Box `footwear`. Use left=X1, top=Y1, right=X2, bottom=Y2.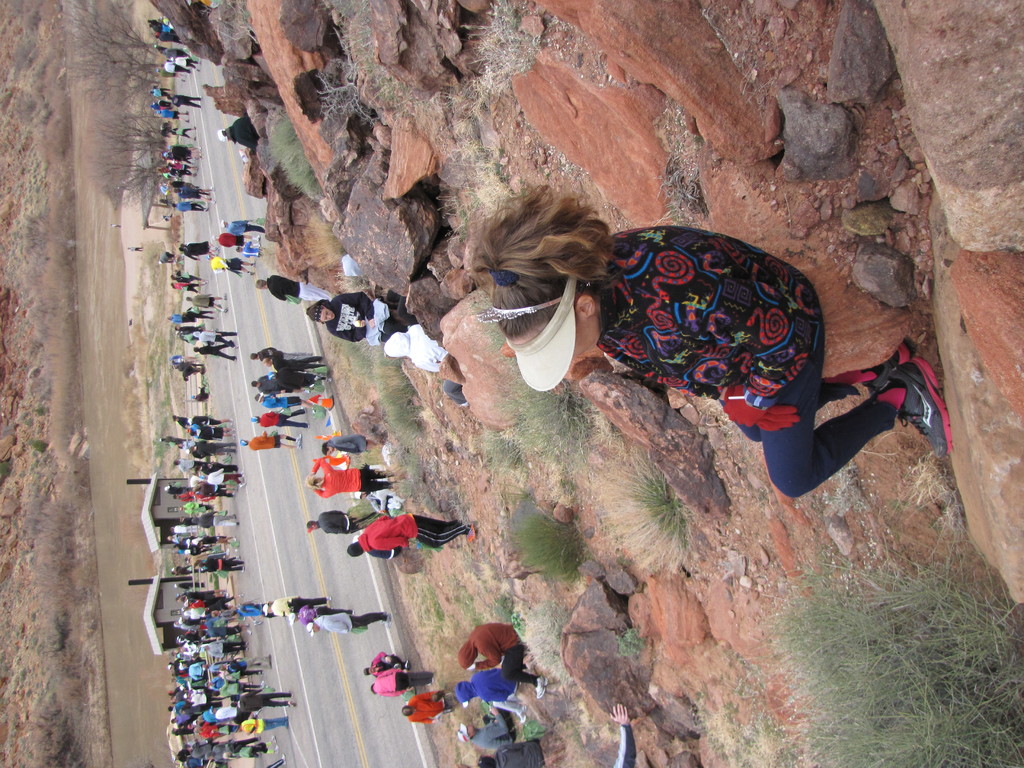
left=253, top=620, right=262, bottom=626.
